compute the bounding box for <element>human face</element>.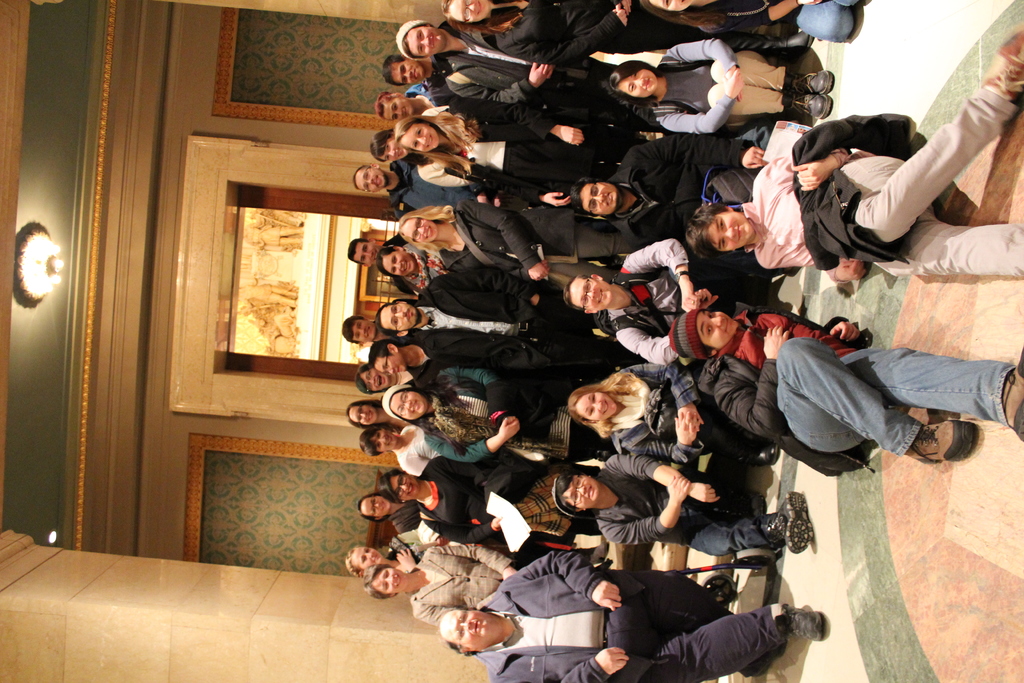
rect(385, 471, 417, 497).
